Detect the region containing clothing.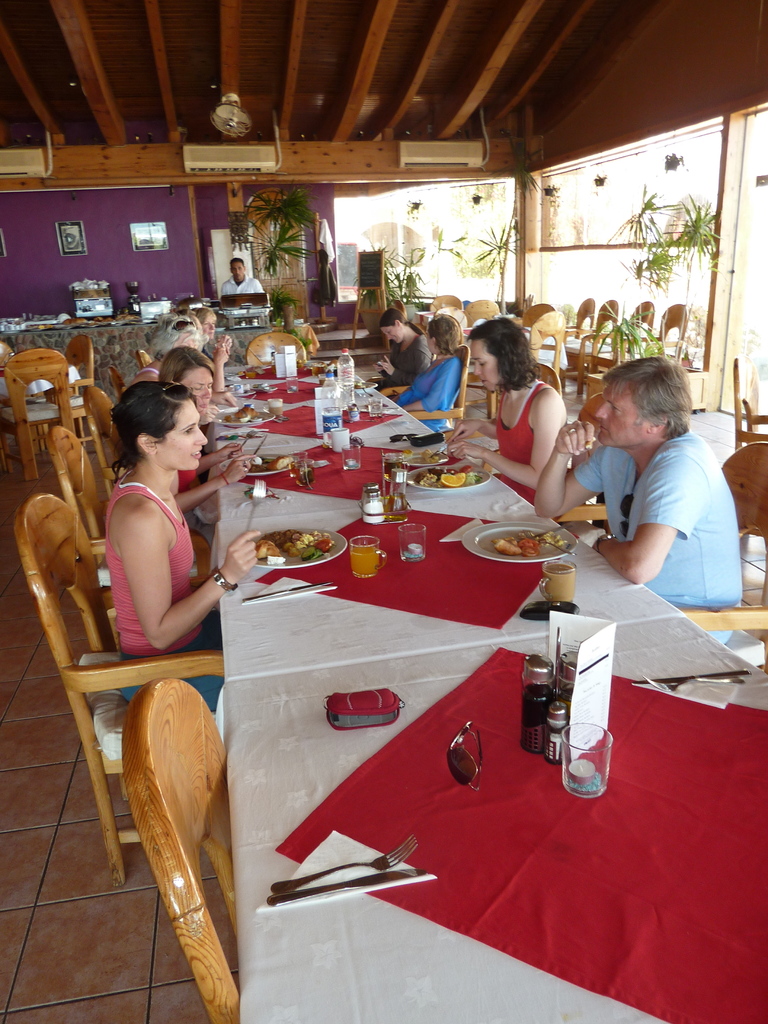
{"x1": 393, "y1": 357, "x2": 460, "y2": 427}.
